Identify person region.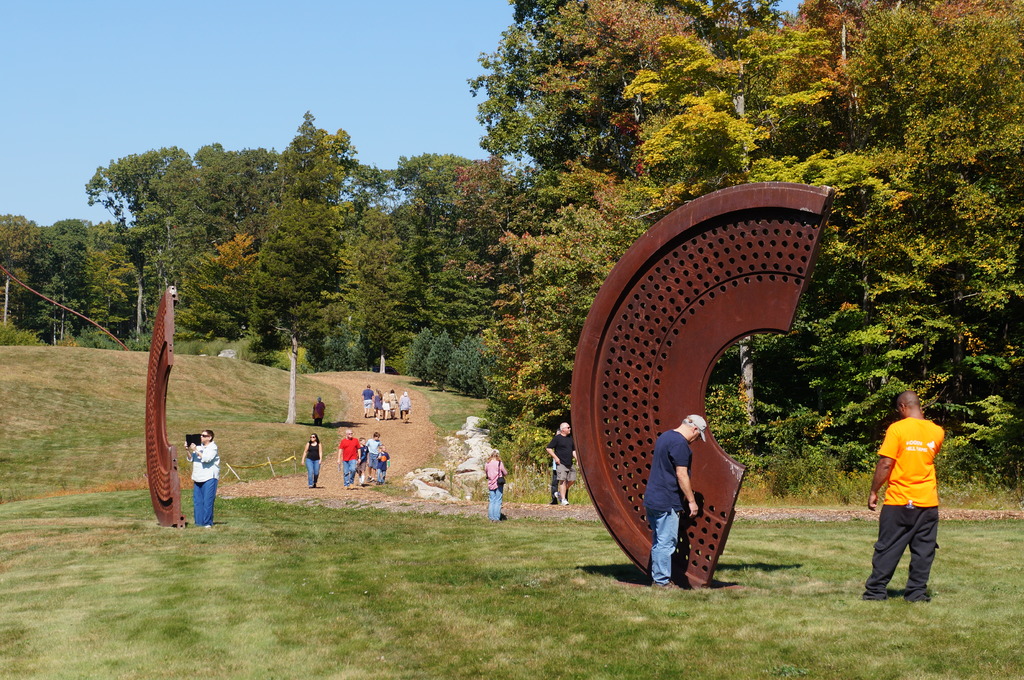
Region: 302:432:323:487.
